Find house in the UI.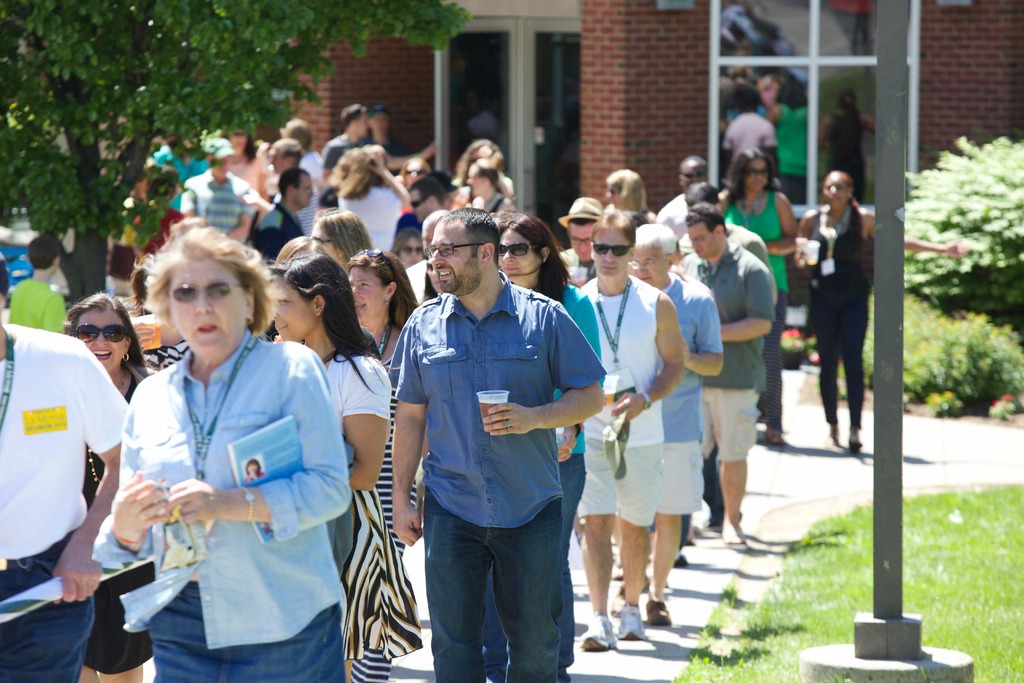
UI element at (913, 0, 1023, 172).
